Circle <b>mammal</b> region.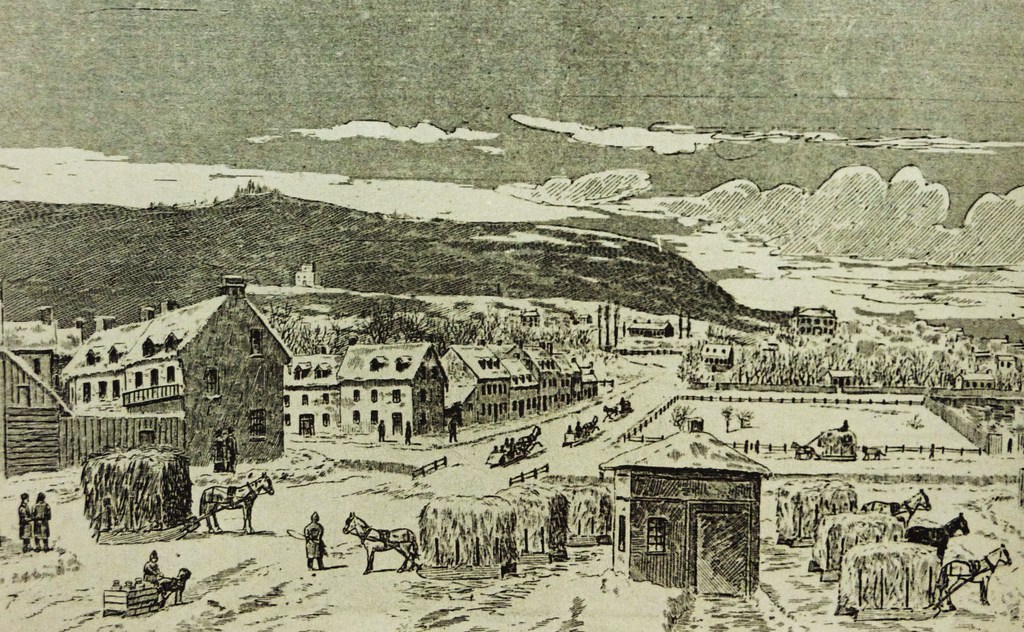
Region: (x1=303, y1=512, x2=326, y2=571).
